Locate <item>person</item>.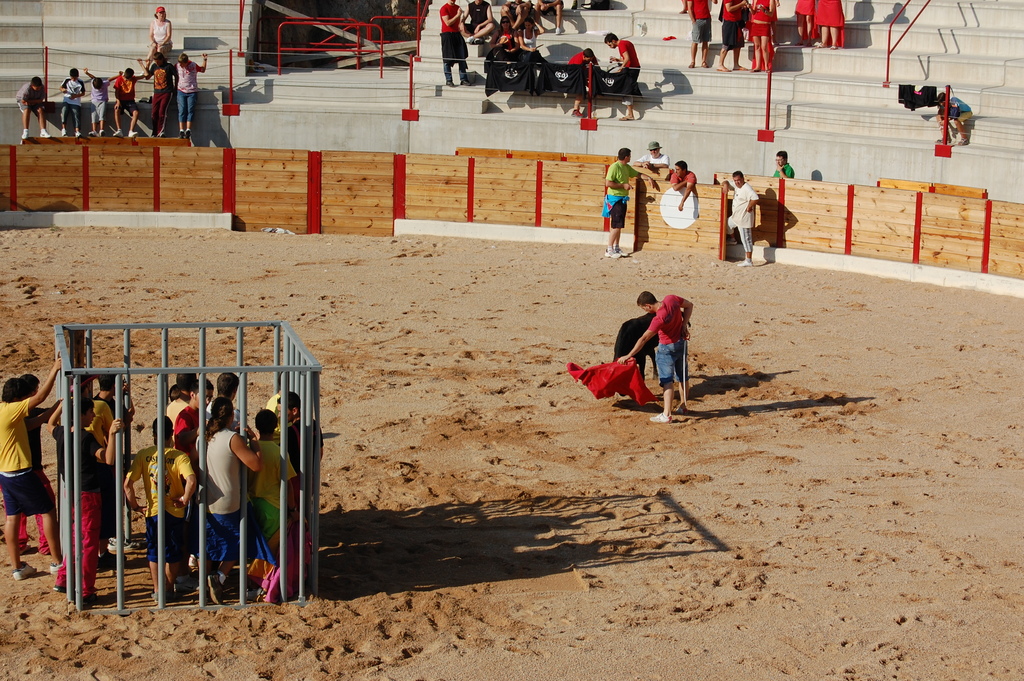
Bounding box: 609 140 658 248.
